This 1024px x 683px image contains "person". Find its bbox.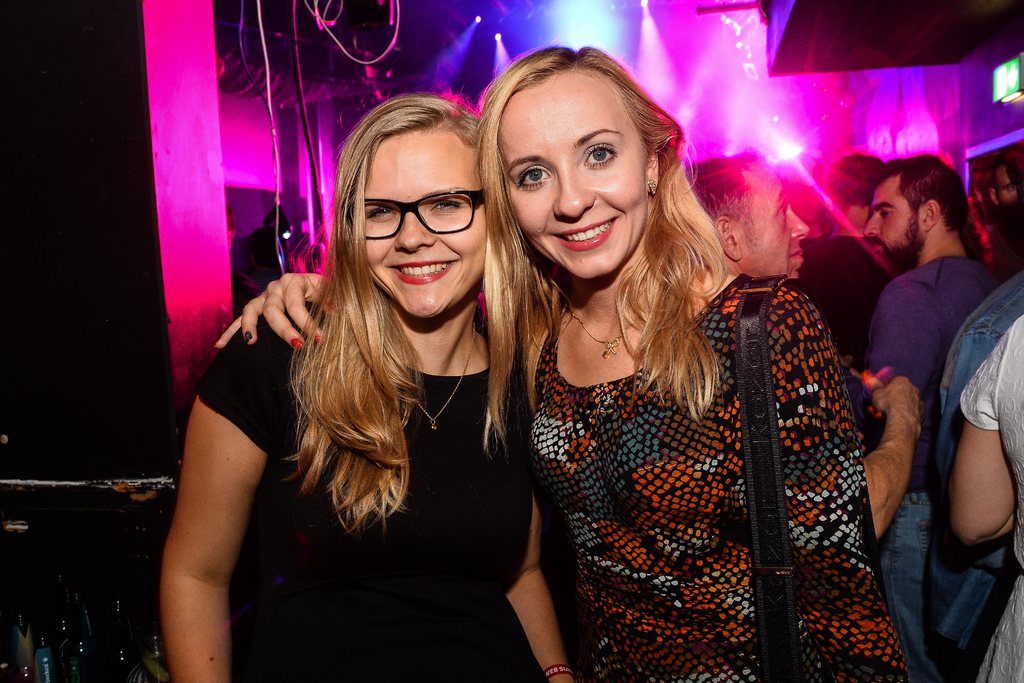
BBox(863, 163, 1023, 682).
